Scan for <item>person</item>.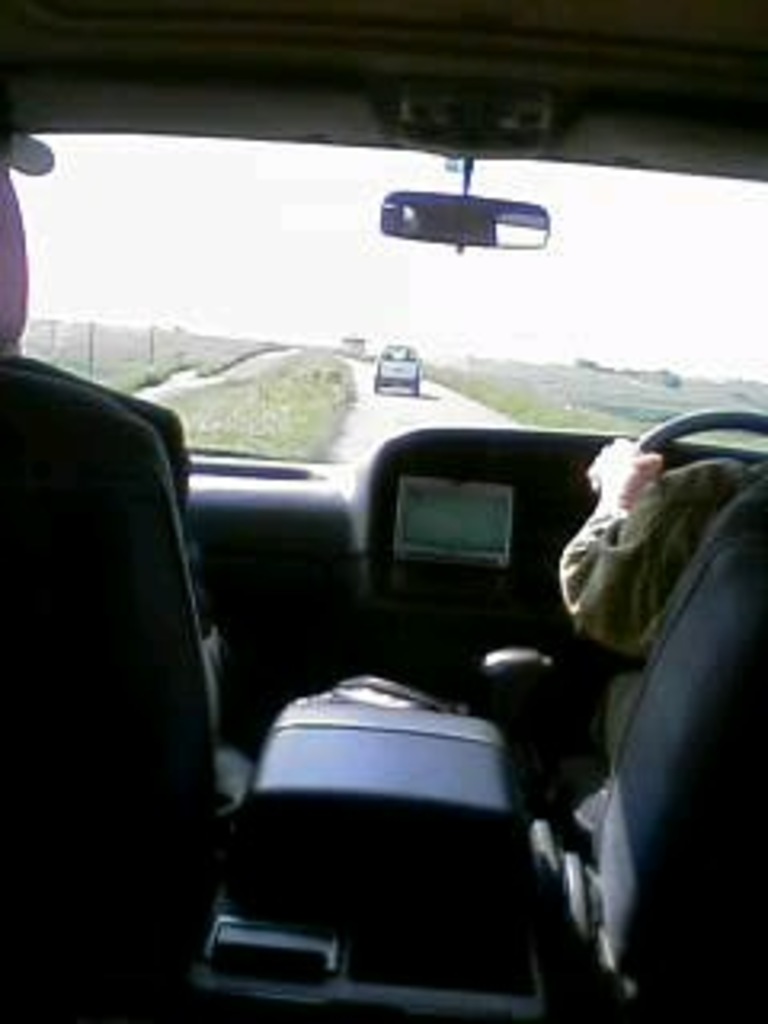
Scan result: detection(547, 429, 765, 816).
